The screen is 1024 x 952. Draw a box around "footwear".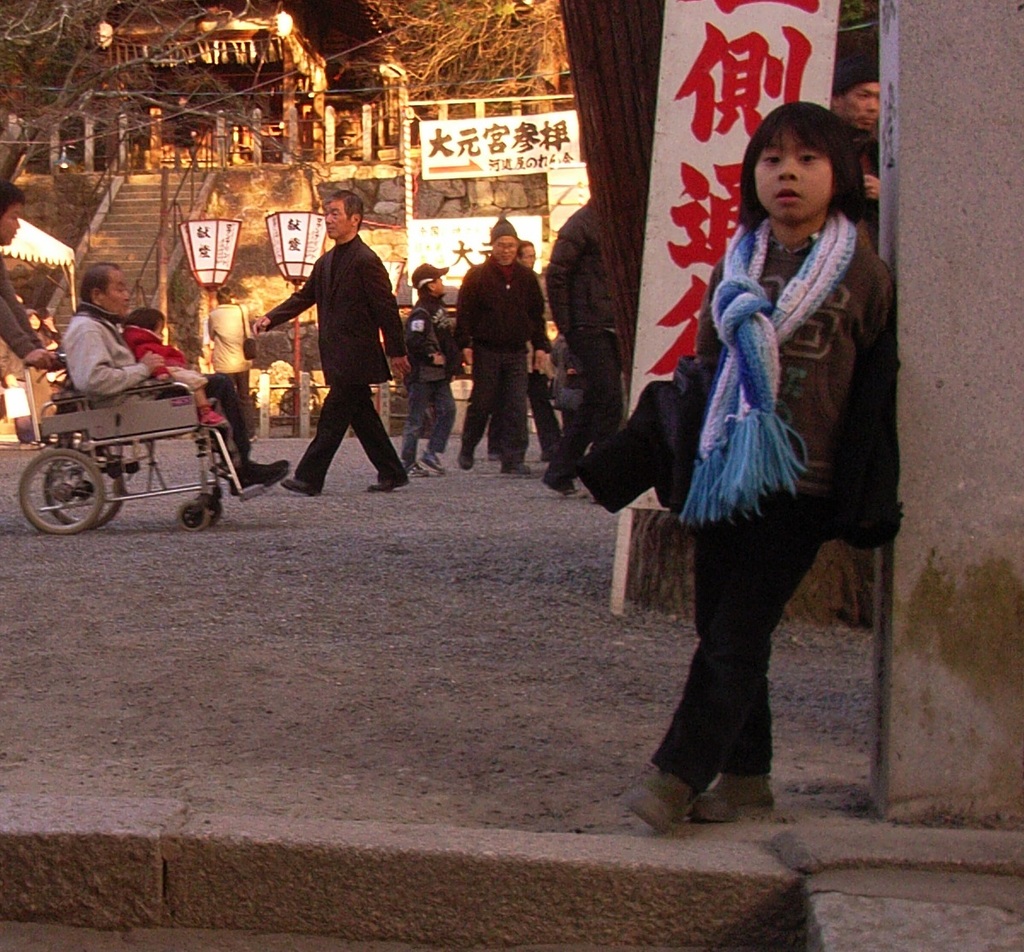
crop(693, 761, 782, 821).
